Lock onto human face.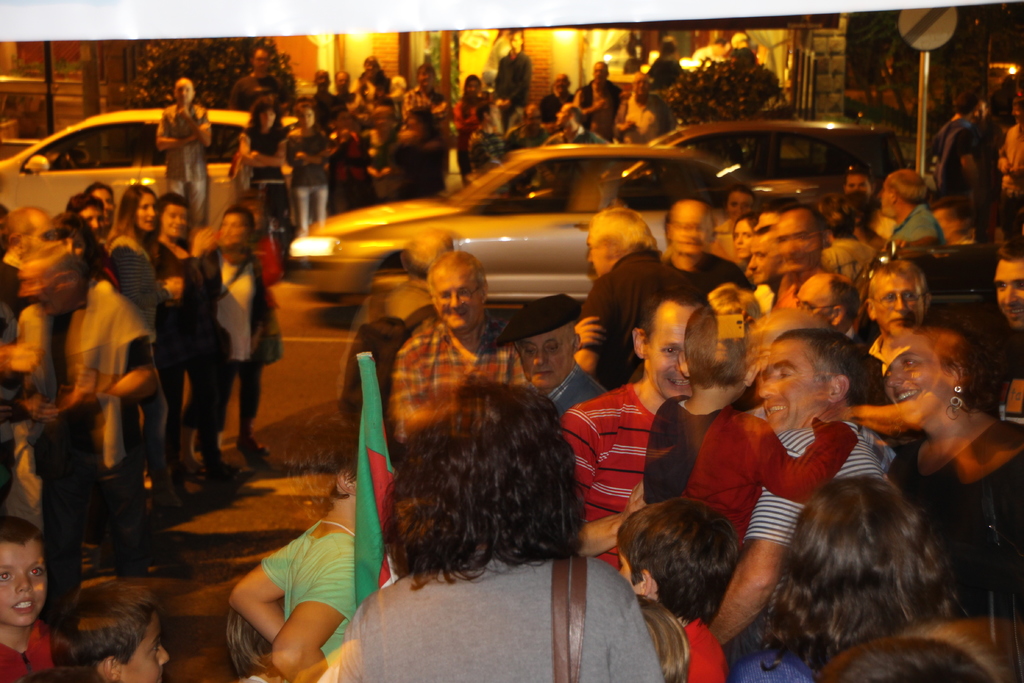
Locked: left=753, top=213, right=777, bottom=232.
